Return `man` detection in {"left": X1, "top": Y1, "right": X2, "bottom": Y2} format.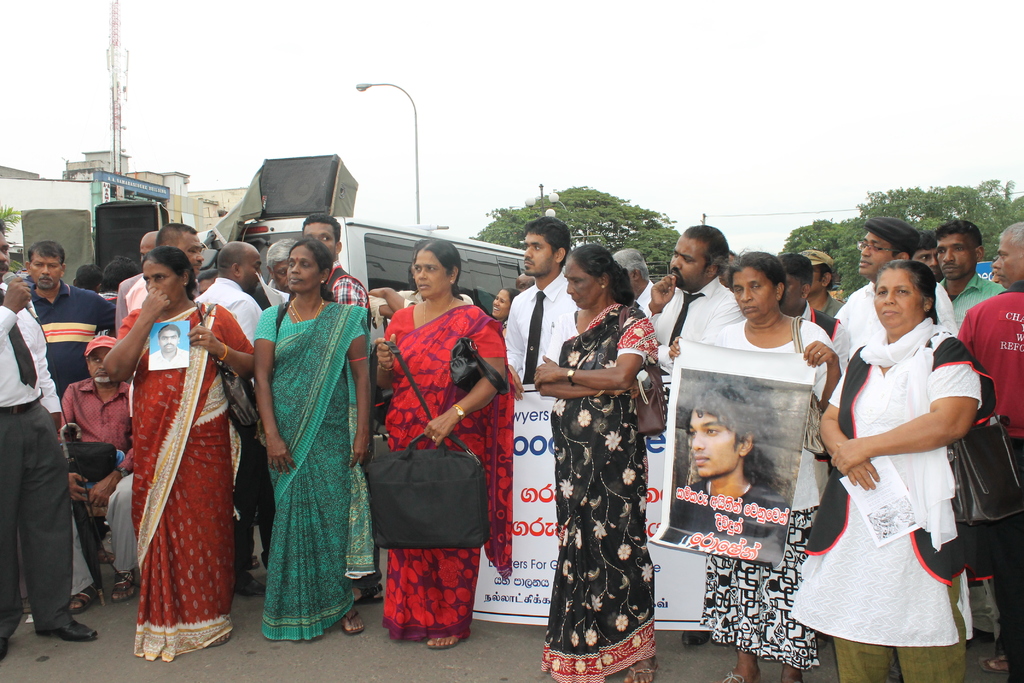
{"left": 640, "top": 224, "right": 746, "bottom": 645}.
